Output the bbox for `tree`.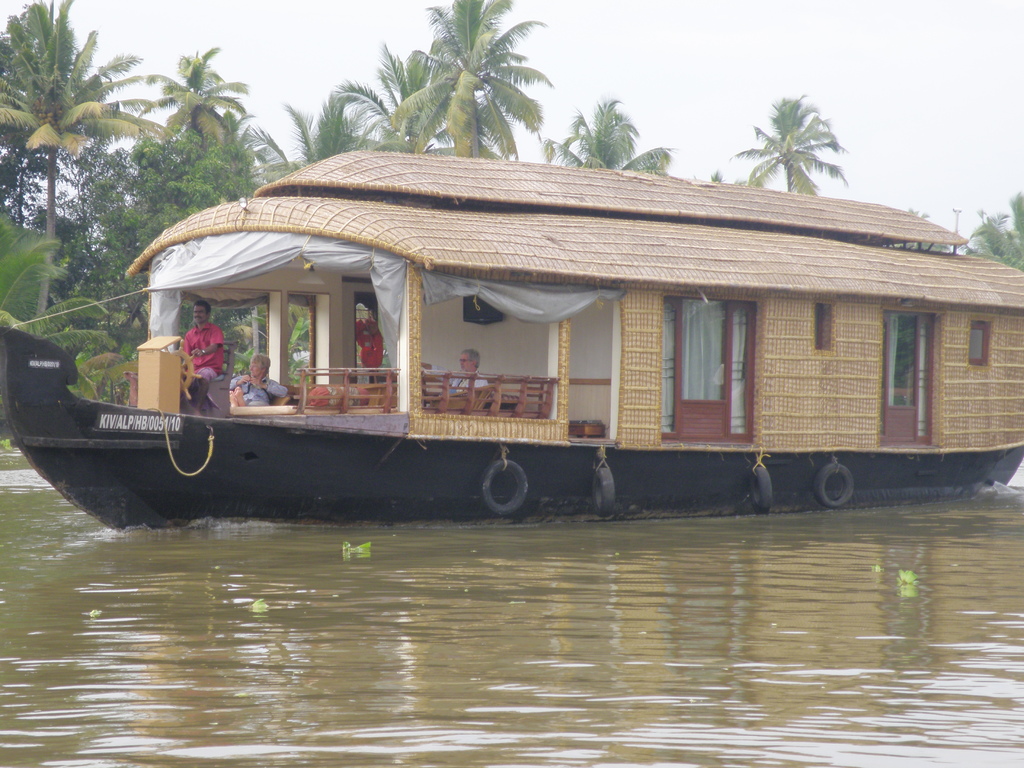
[393, 0, 552, 157].
